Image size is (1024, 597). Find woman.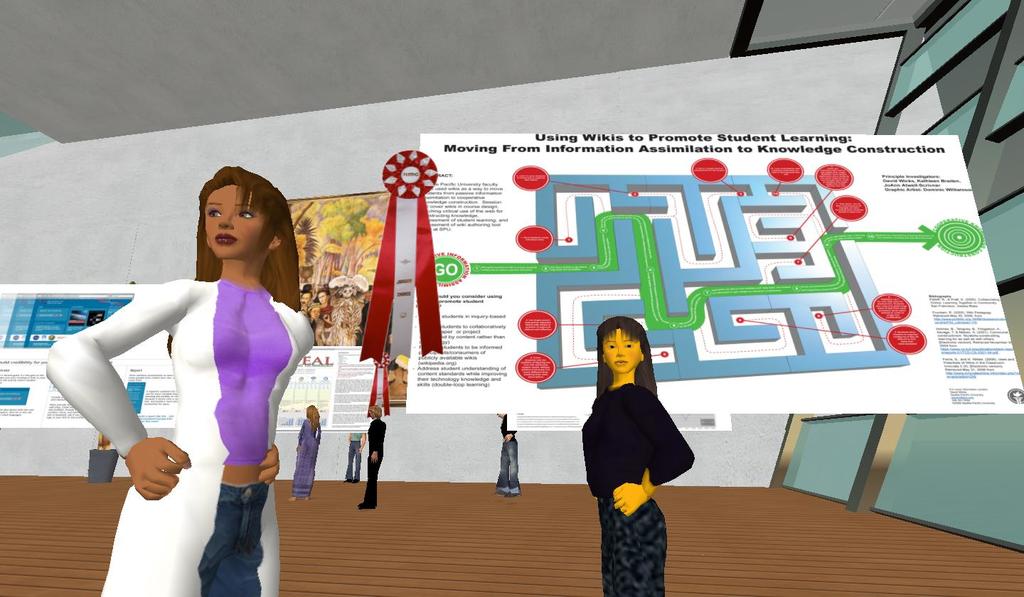
Rect(285, 401, 332, 498).
